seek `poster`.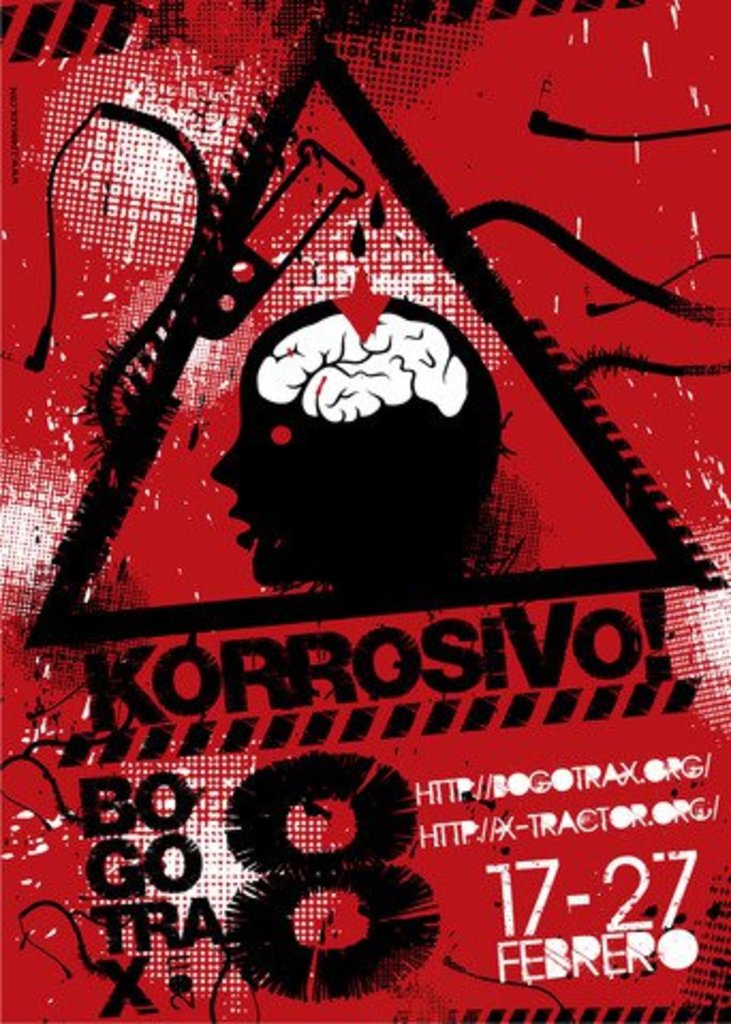
0:0:729:1022.
